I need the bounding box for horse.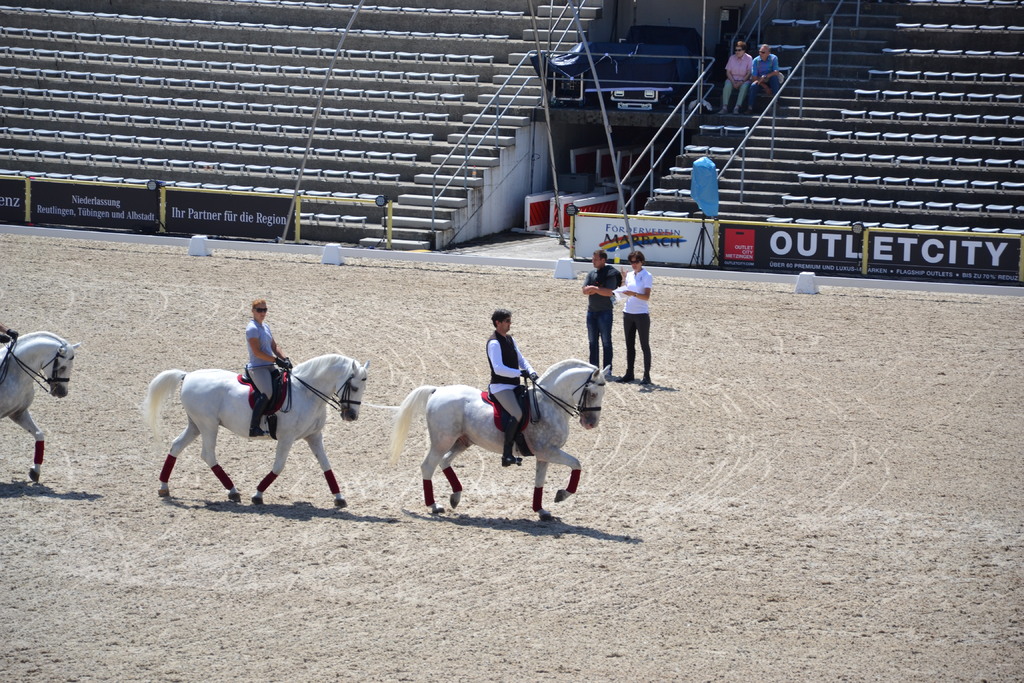
Here it is: Rect(0, 335, 81, 486).
